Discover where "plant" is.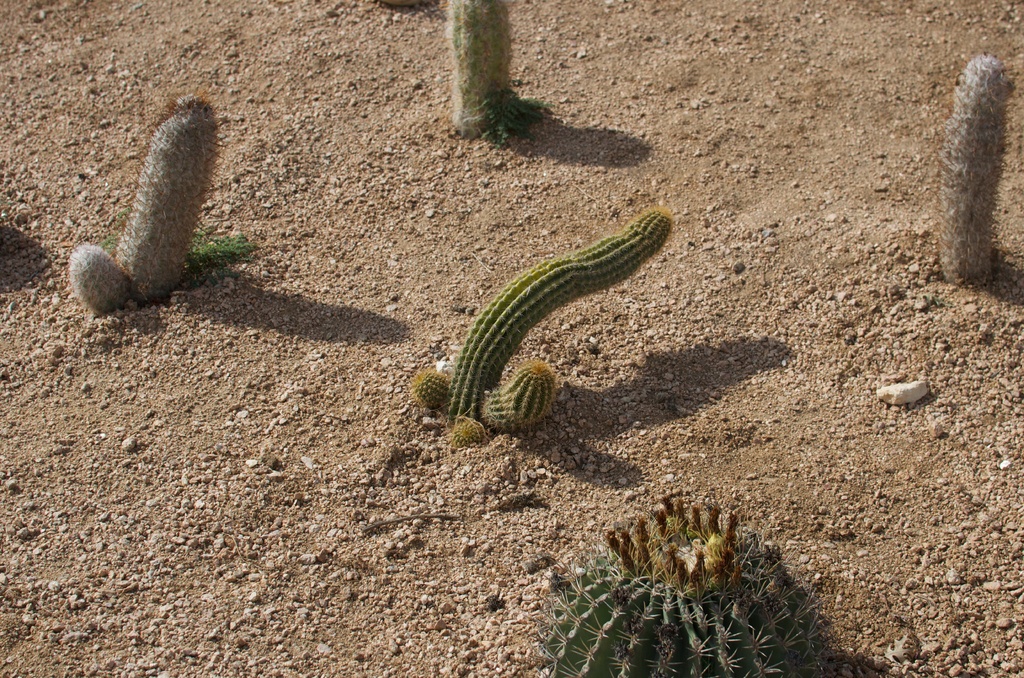
Discovered at <bbox>98, 207, 260, 277</bbox>.
